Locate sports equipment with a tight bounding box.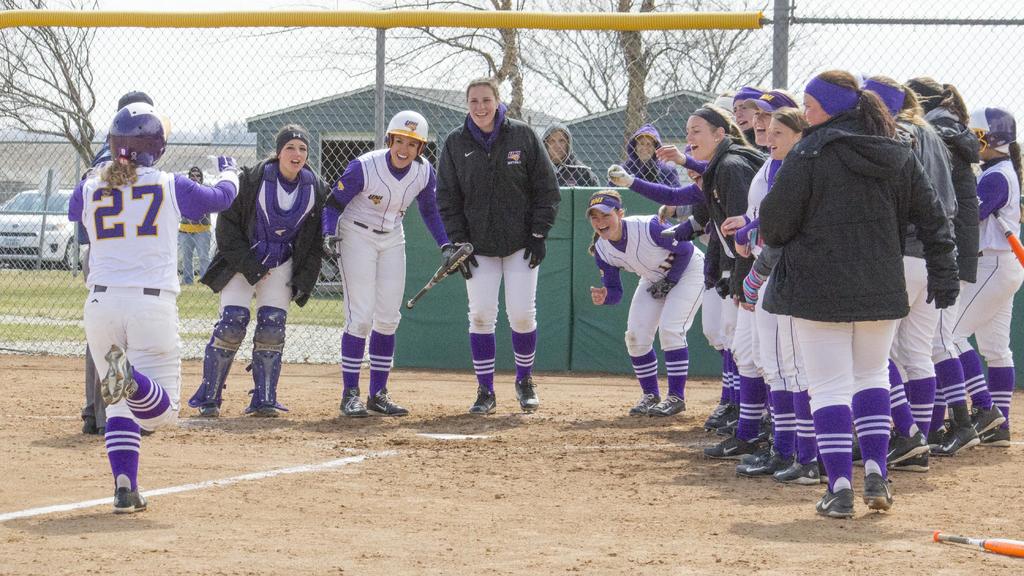
box=[517, 377, 538, 415].
